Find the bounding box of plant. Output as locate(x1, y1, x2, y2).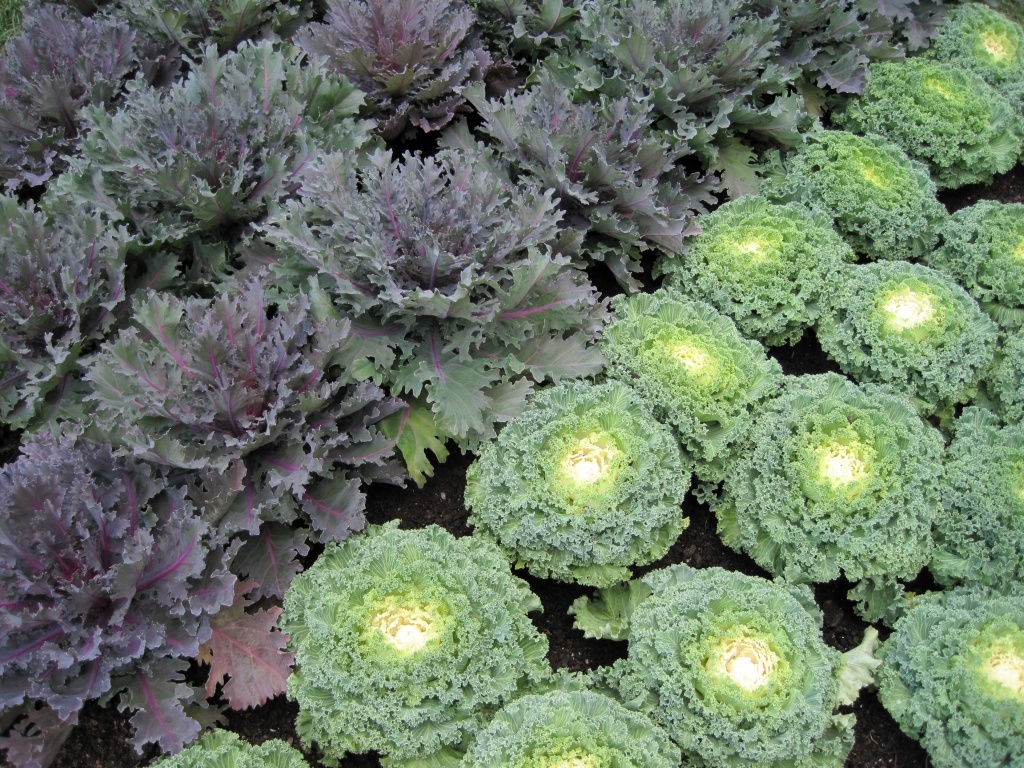
locate(0, 424, 300, 767).
